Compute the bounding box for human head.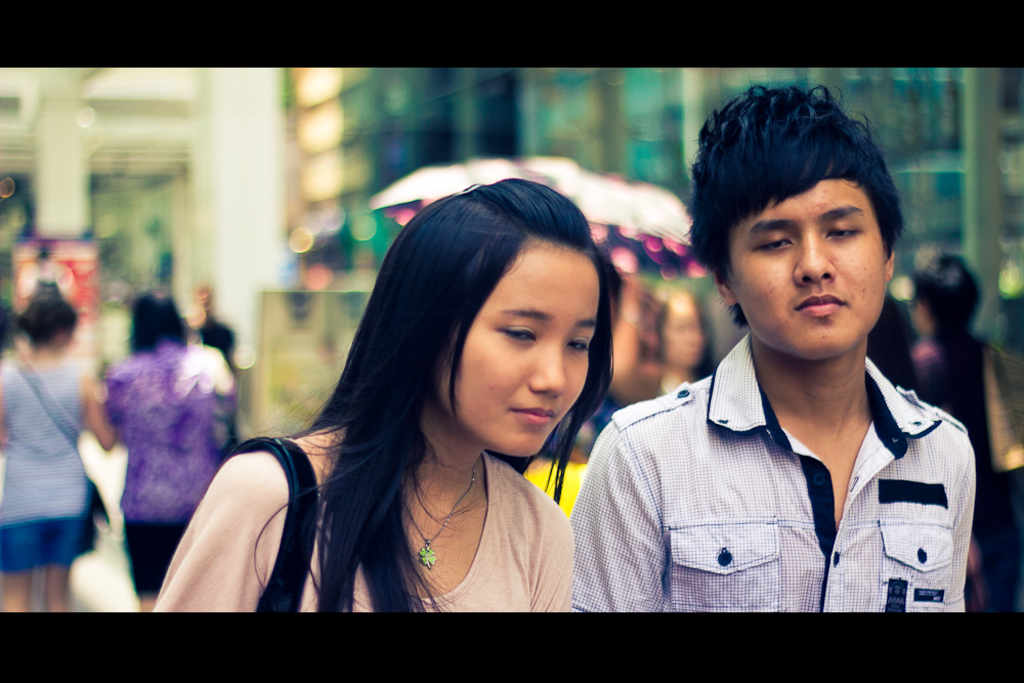
left=901, top=247, right=977, bottom=338.
